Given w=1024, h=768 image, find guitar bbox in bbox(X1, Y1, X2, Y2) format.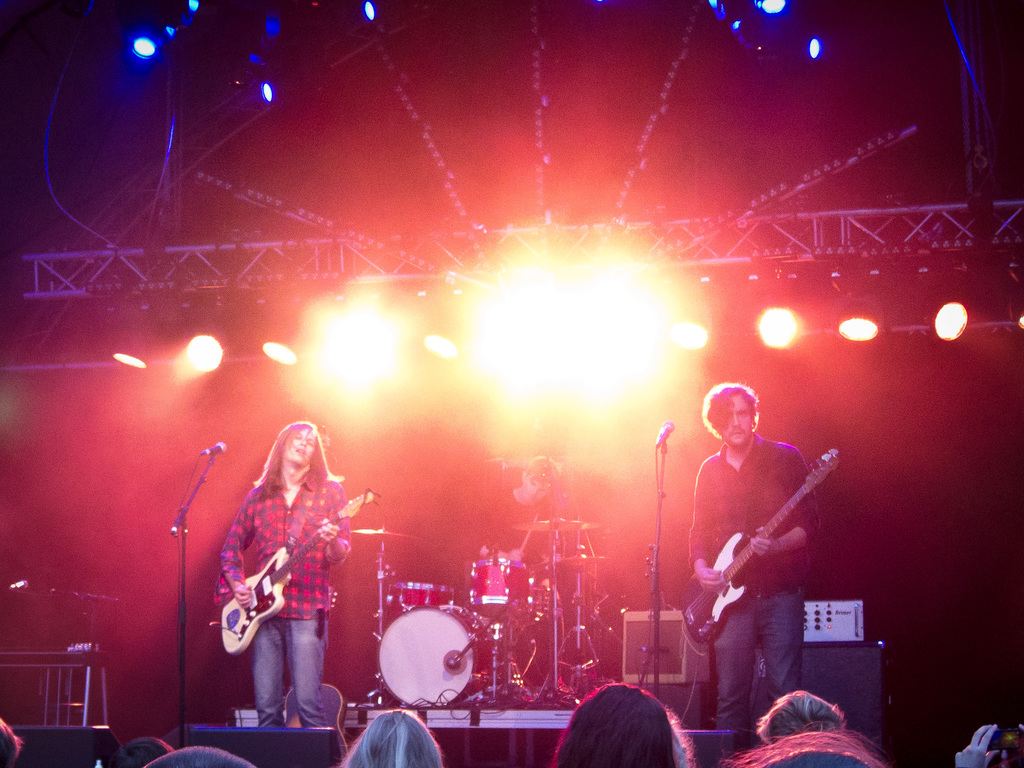
bbox(216, 484, 381, 661).
